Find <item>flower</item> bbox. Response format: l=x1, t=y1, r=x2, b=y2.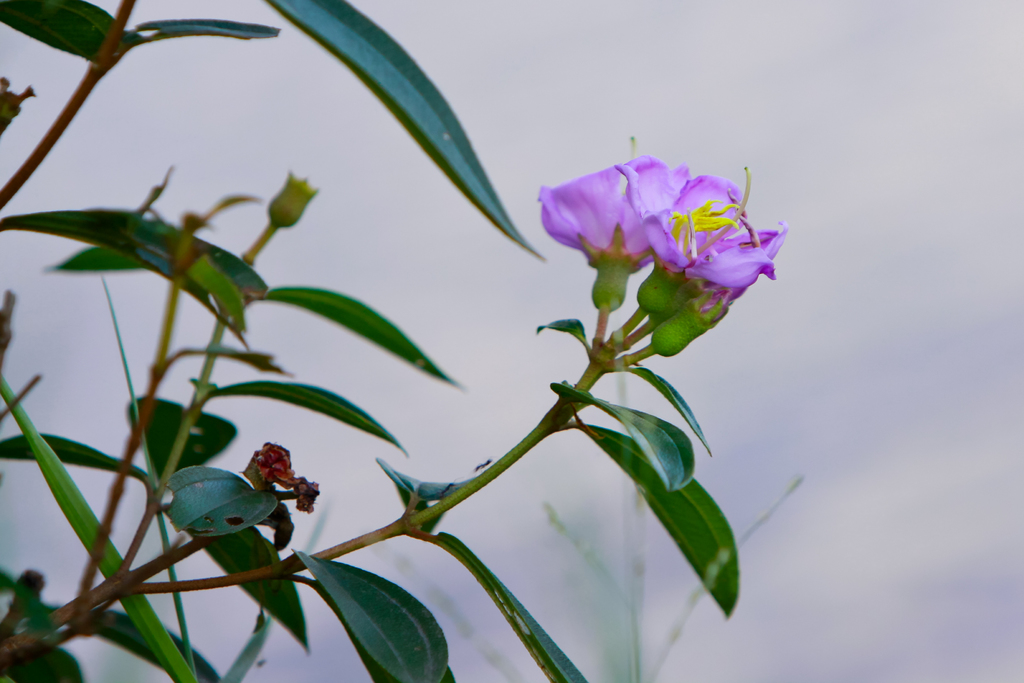
l=230, t=440, r=334, b=525.
